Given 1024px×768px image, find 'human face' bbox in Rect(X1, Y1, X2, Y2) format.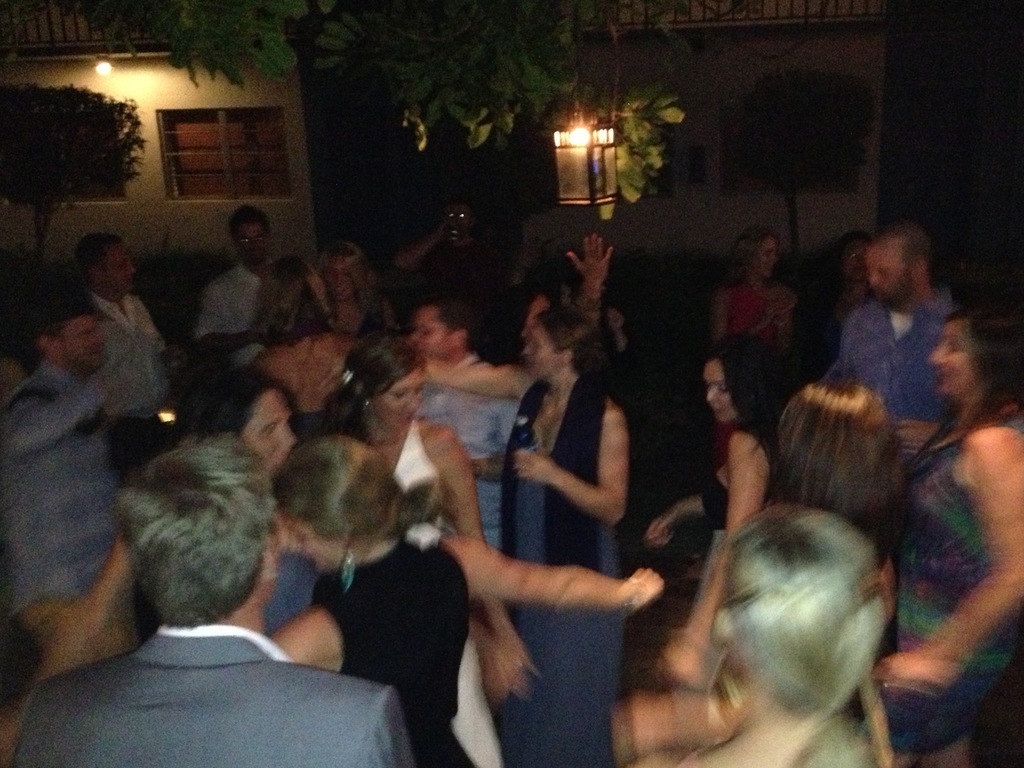
Rect(415, 314, 449, 362).
